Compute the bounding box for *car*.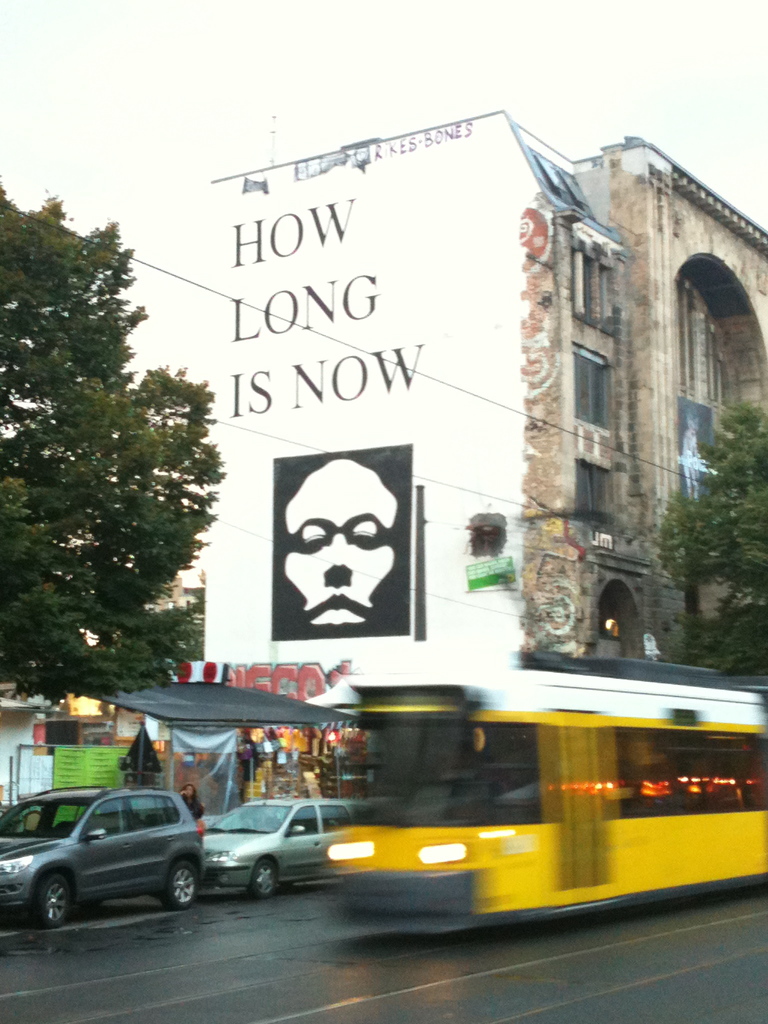
crop(0, 789, 220, 927).
